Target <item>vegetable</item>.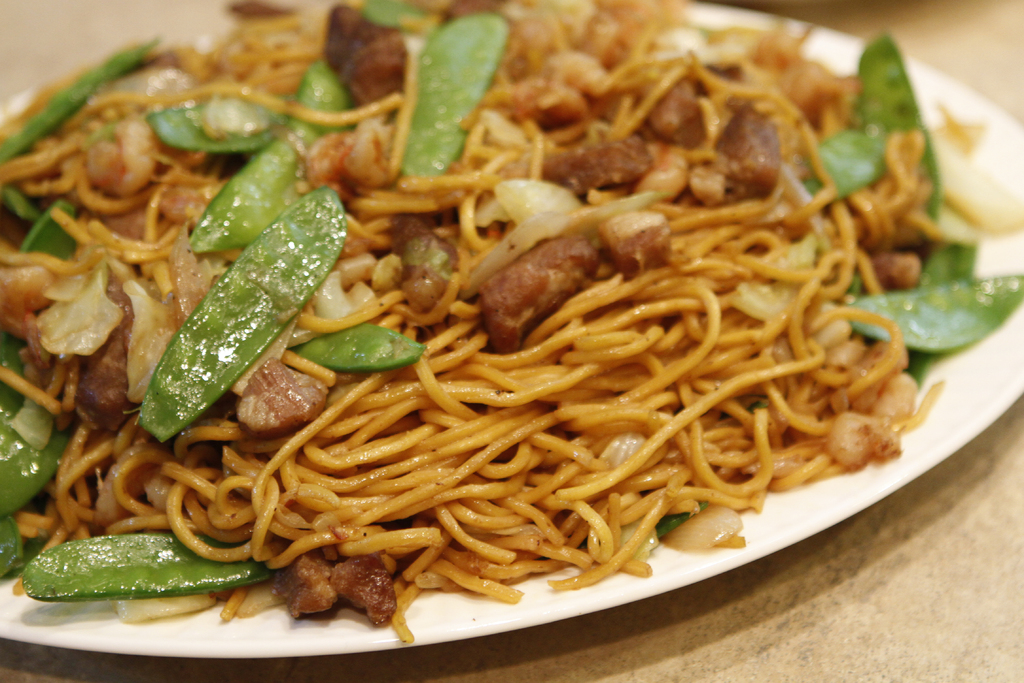
Target region: x1=843 y1=273 x2=1023 y2=355.
